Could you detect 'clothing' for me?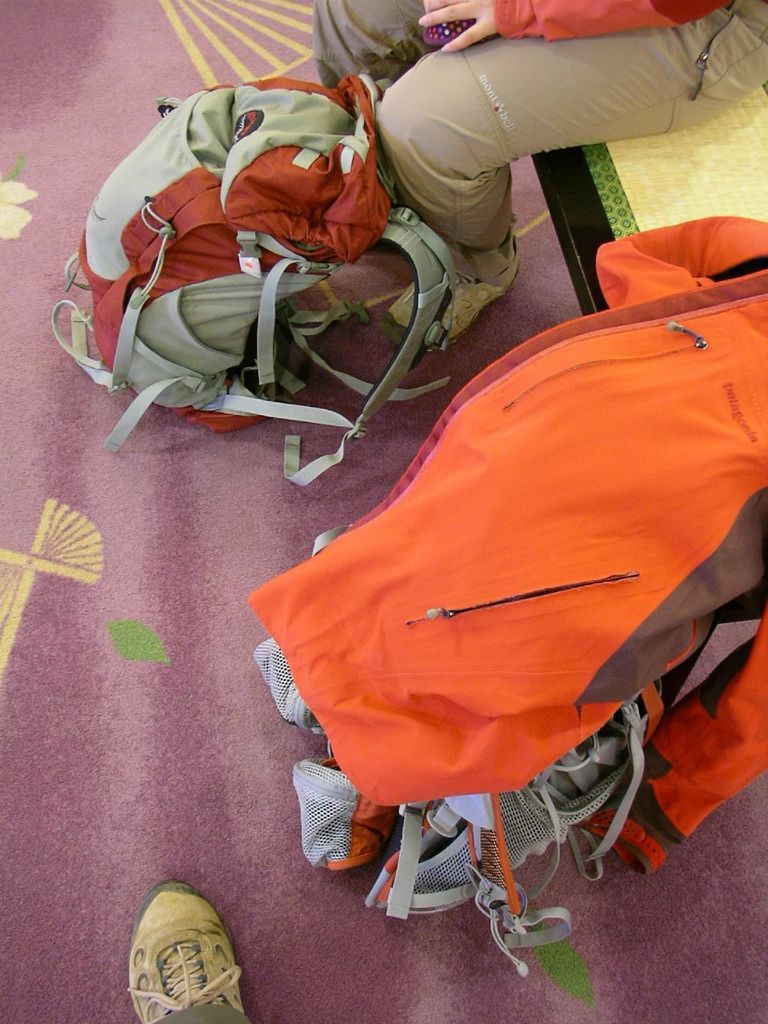
Detection result: rect(153, 1005, 248, 1023).
